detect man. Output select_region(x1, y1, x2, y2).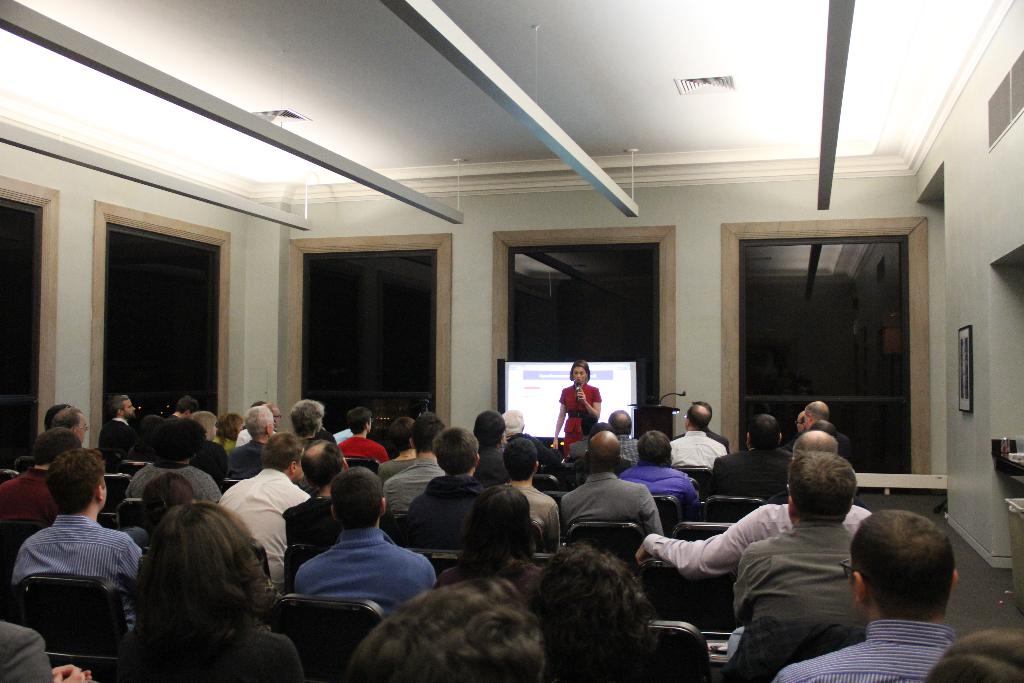
select_region(664, 404, 732, 475).
